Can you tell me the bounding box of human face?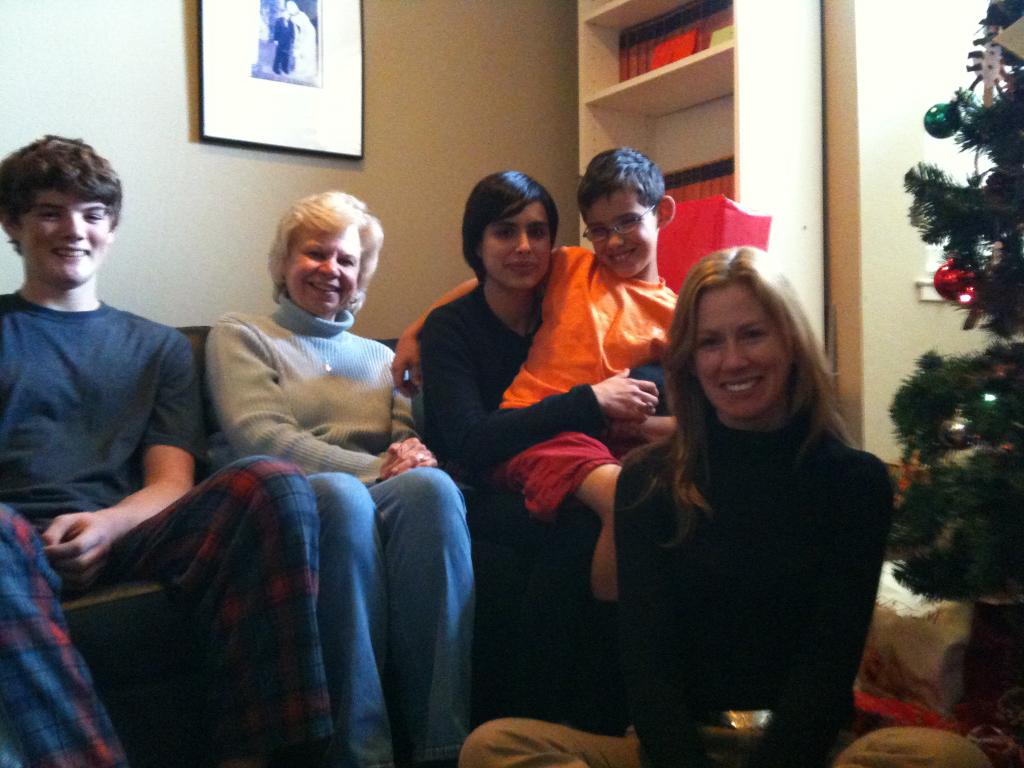
{"left": 694, "top": 278, "right": 789, "bottom": 416}.
